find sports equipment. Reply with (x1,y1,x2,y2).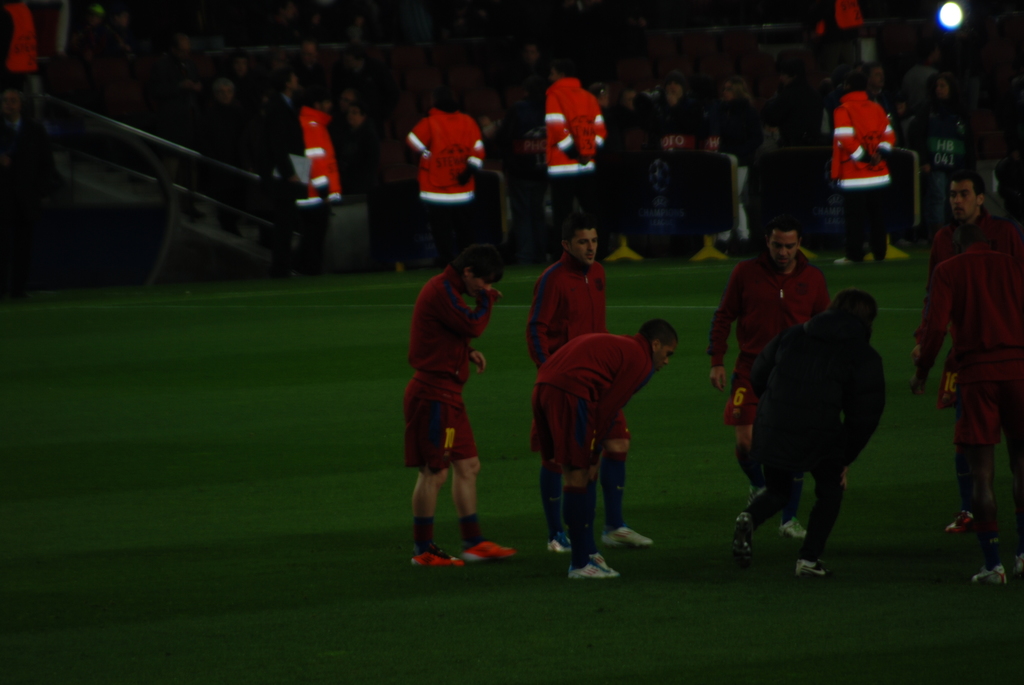
(460,542,518,560).
